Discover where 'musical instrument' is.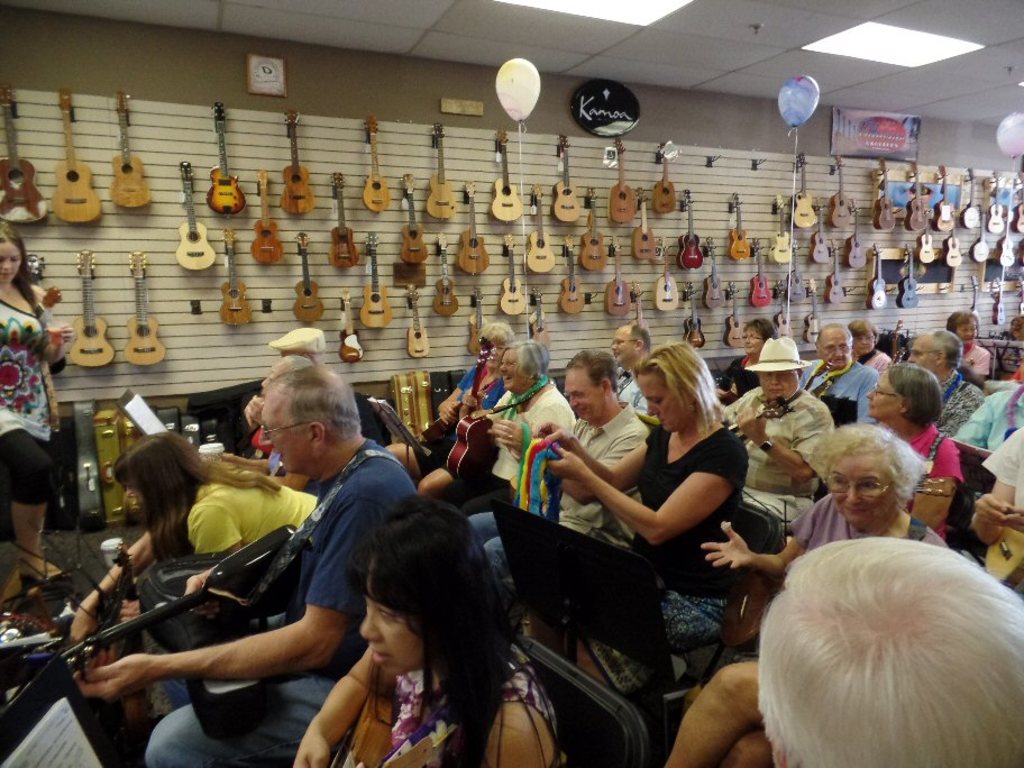
Discovered at [254,166,284,271].
